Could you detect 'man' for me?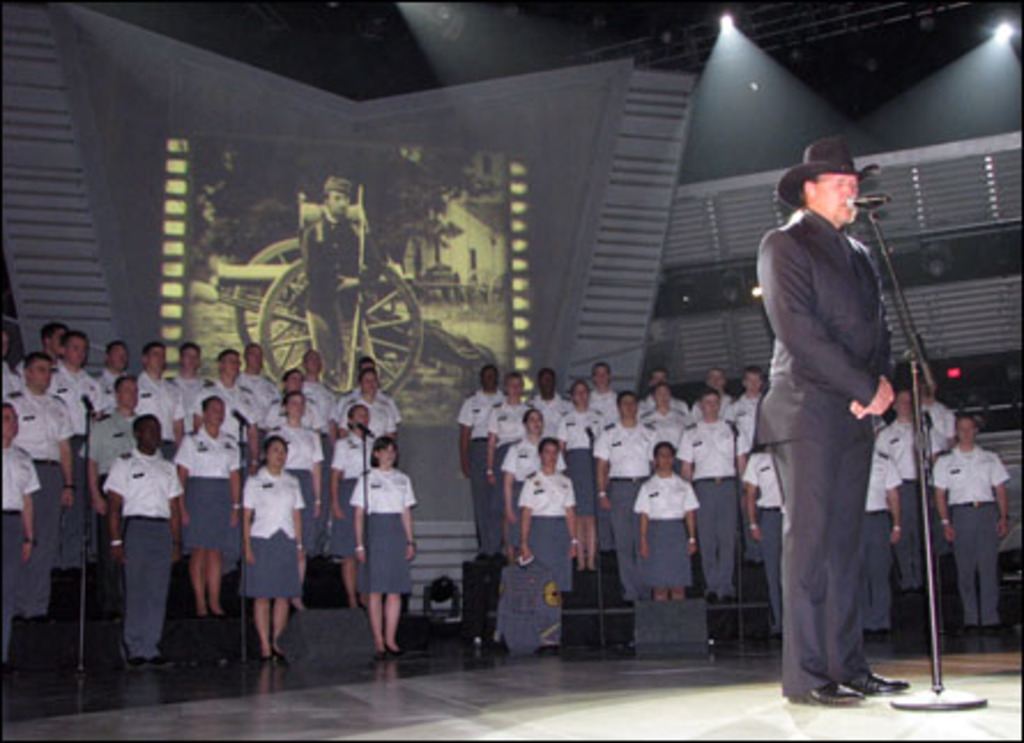
Detection result: <box>51,331,106,423</box>.
